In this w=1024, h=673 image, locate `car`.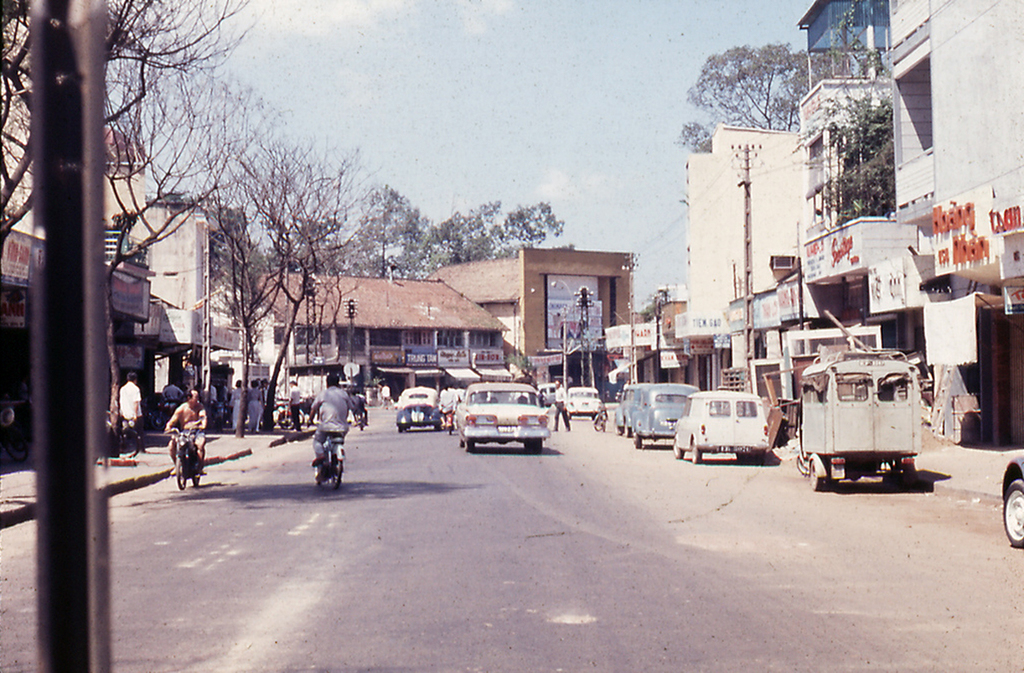
Bounding box: <box>451,378,557,452</box>.
